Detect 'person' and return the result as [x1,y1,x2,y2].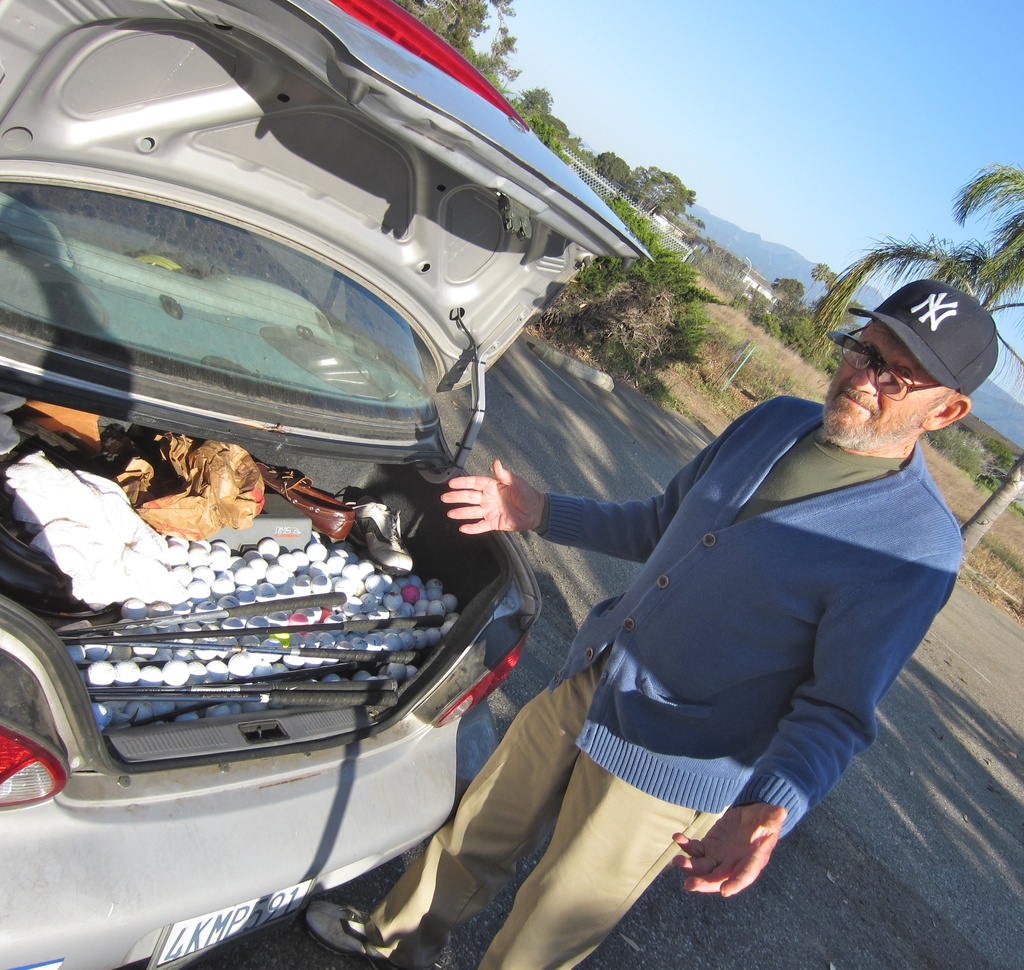
[301,278,963,966].
